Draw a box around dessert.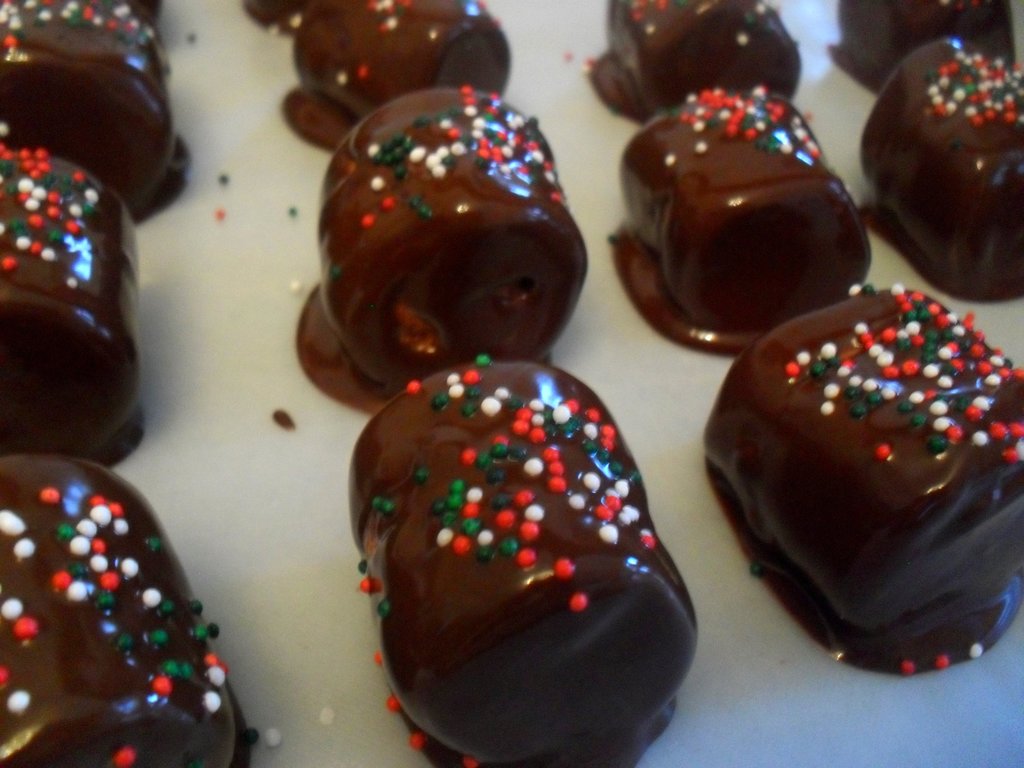
pyautogui.locateOnScreen(0, 457, 262, 767).
